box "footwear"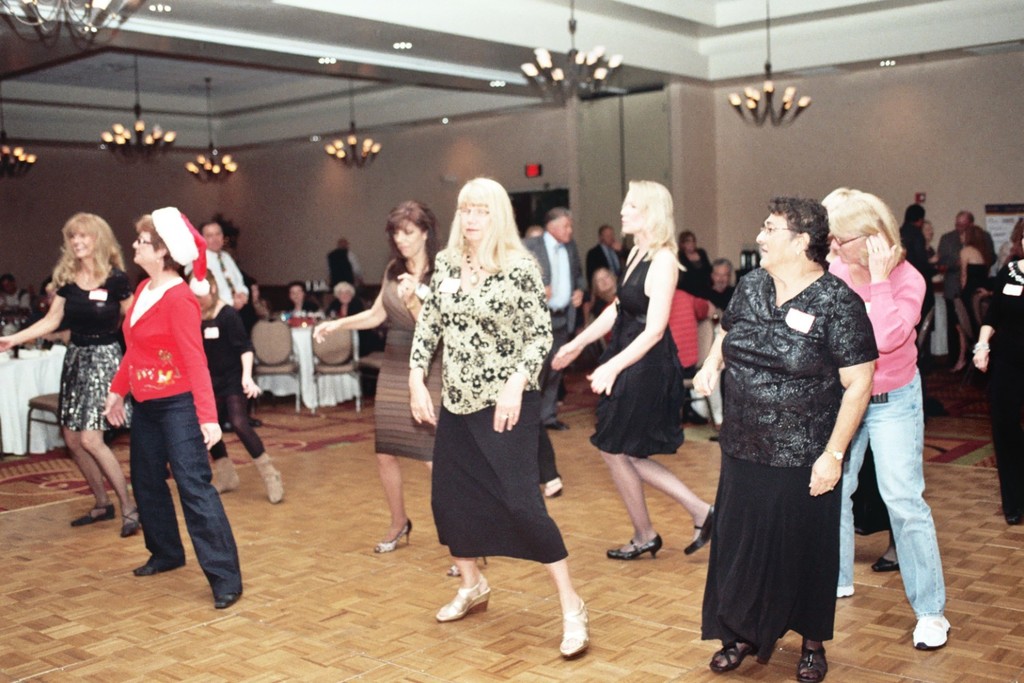
(left=214, top=591, right=234, bottom=607)
